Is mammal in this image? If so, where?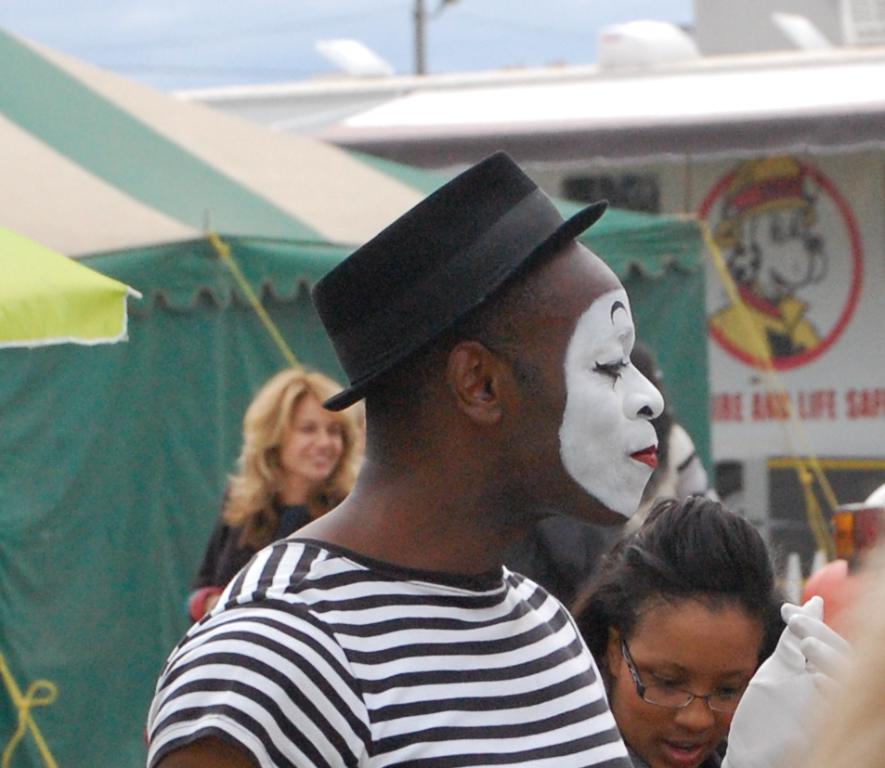
Yes, at pyautogui.locateOnScreen(121, 262, 726, 756).
